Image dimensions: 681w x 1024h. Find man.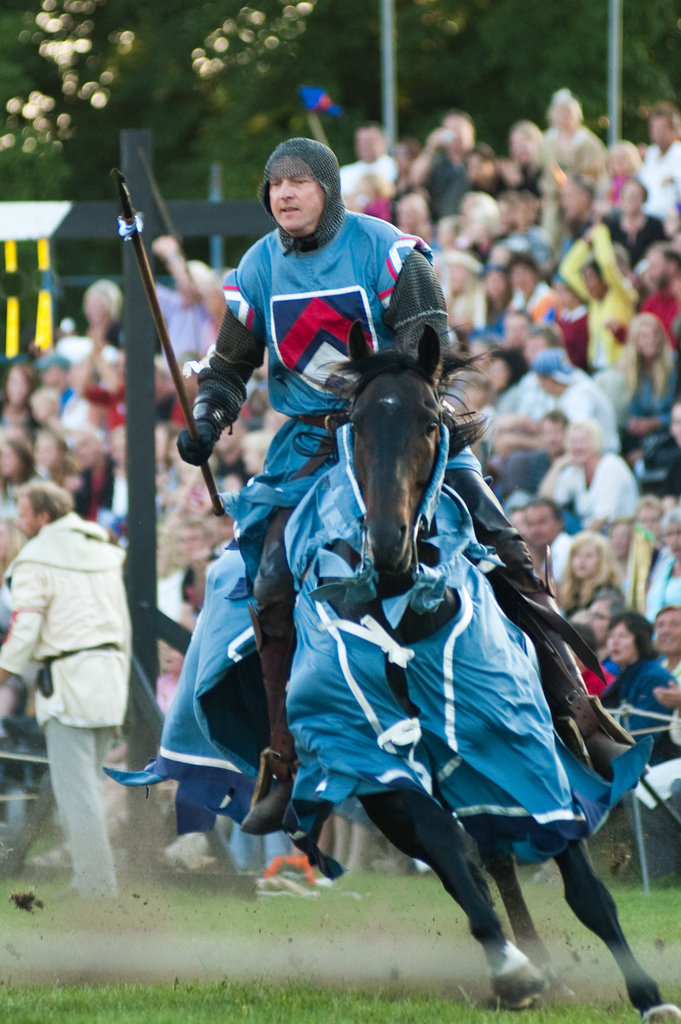
x1=520 y1=494 x2=573 y2=591.
